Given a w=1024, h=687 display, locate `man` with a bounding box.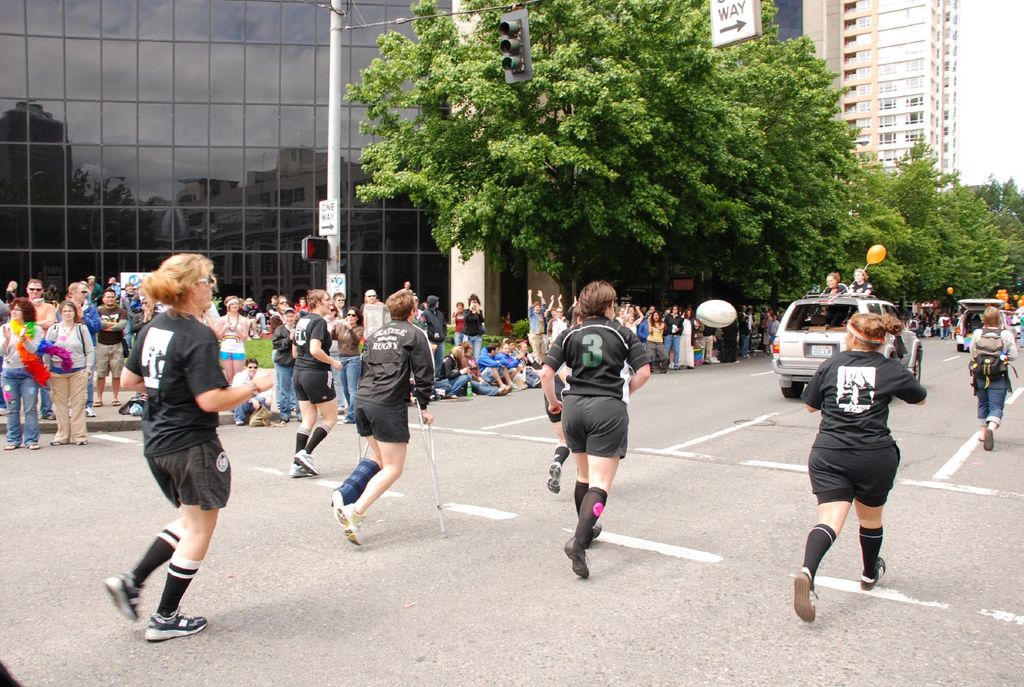
Located: BBox(329, 292, 435, 544).
